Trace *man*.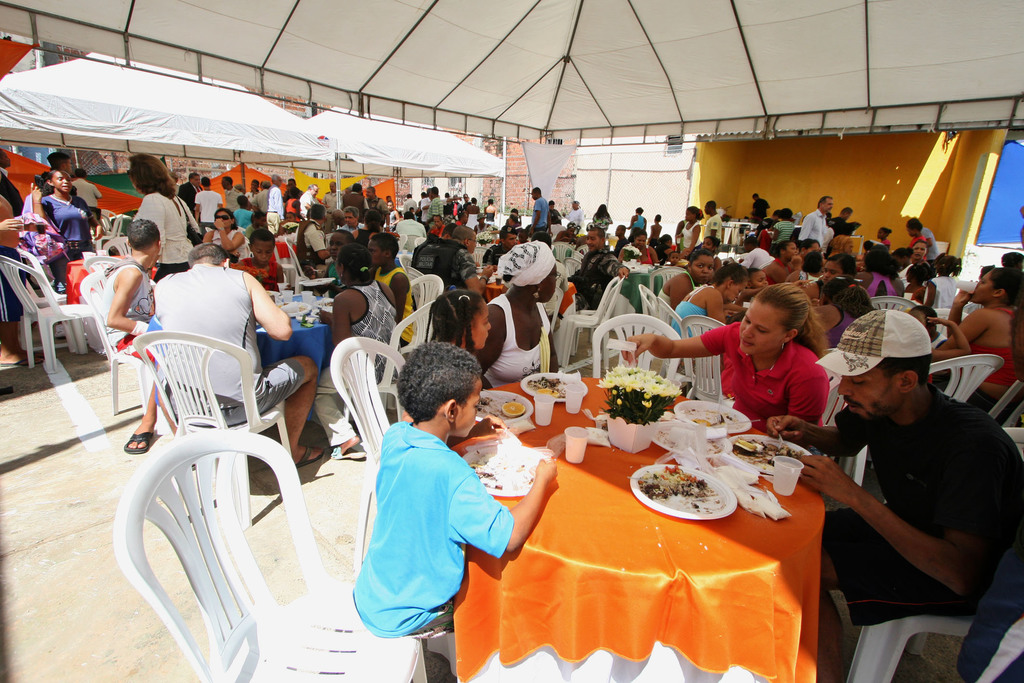
Traced to box=[721, 236, 772, 270].
